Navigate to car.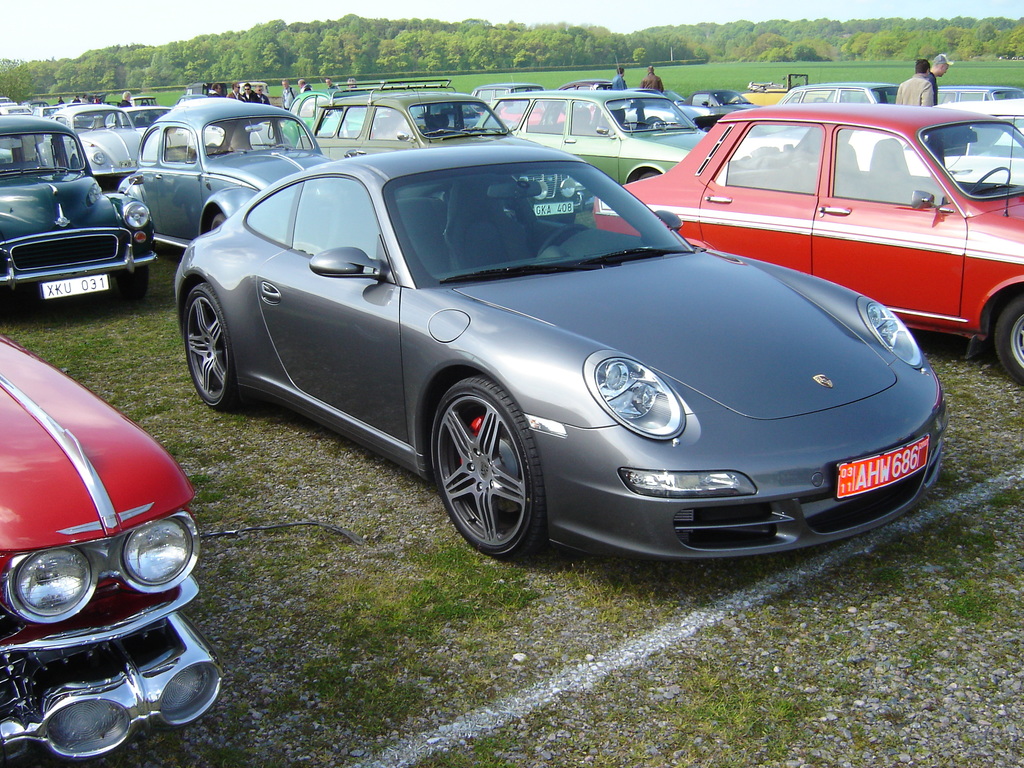
Navigation target: (476, 93, 709, 188).
